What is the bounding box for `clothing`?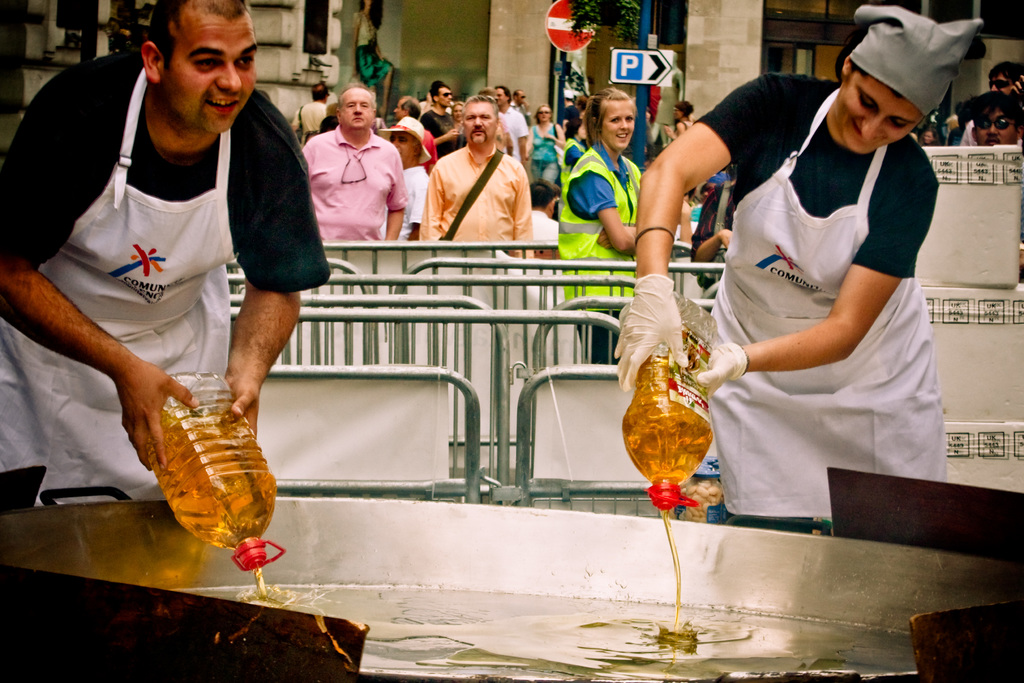
bbox=(556, 136, 645, 309).
